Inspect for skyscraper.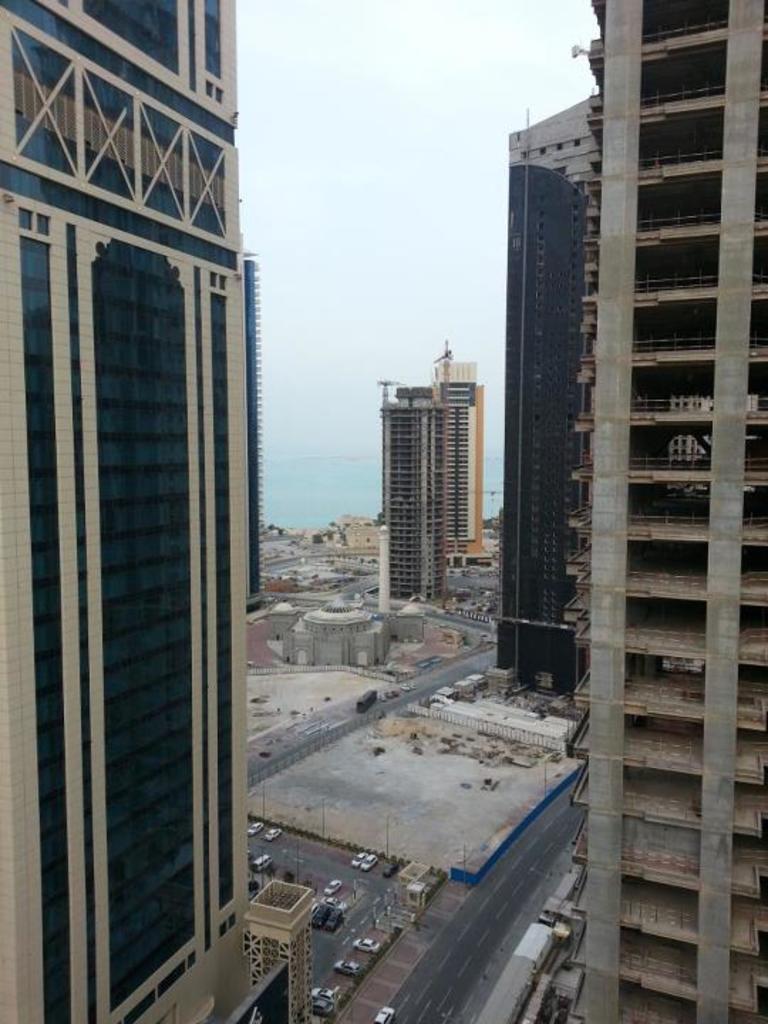
Inspection: crop(370, 309, 499, 607).
